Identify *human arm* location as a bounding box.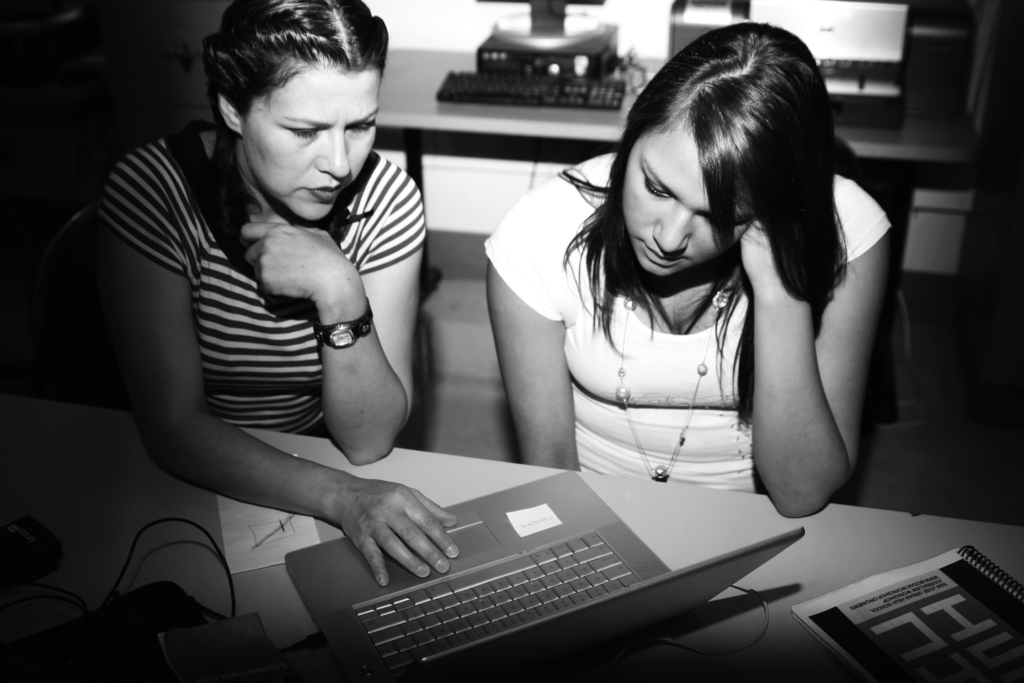
select_region(91, 158, 469, 592).
